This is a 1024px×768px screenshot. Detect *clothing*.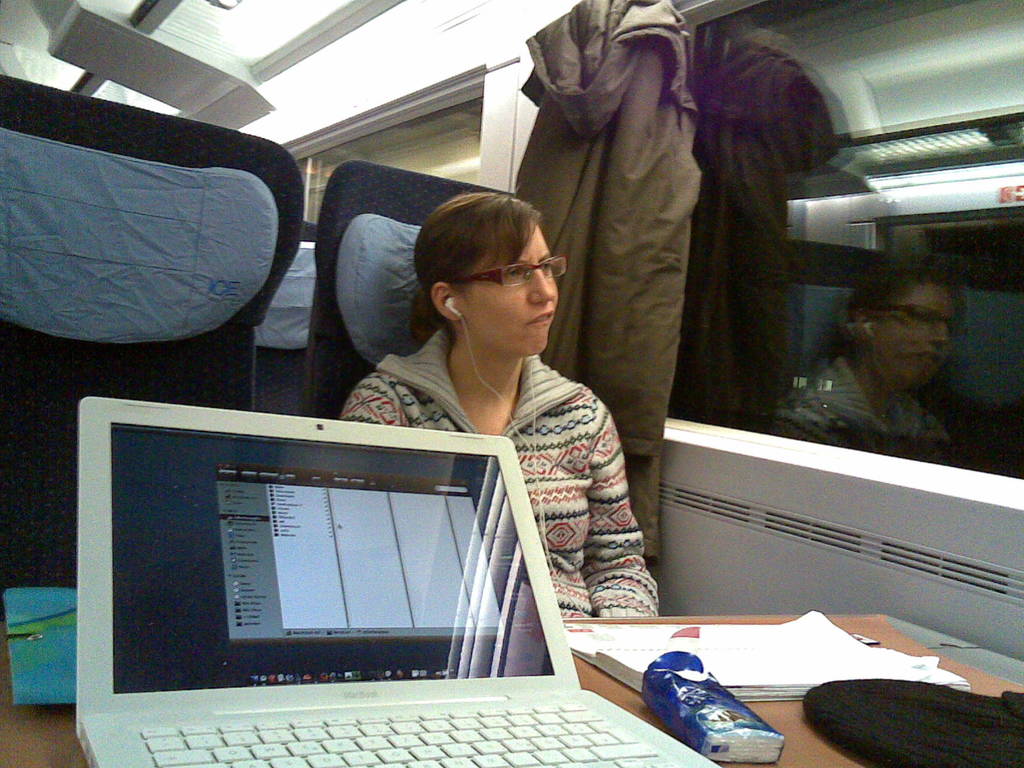
locate(515, 0, 703, 556).
